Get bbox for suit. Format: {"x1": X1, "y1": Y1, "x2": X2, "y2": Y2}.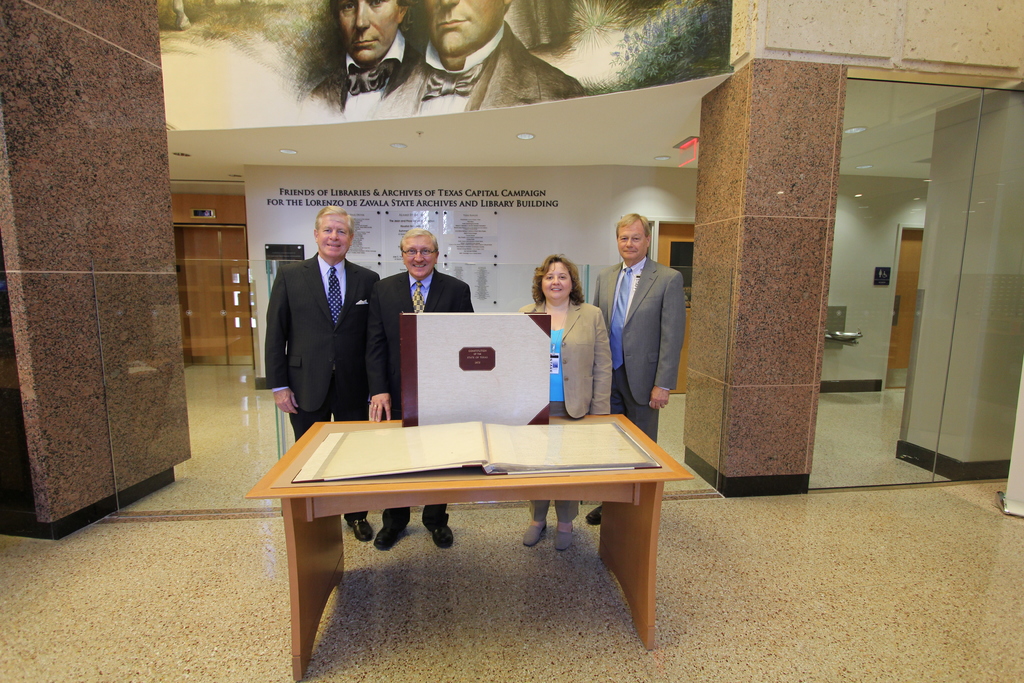
{"x1": 364, "y1": 268, "x2": 480, "y2": 530}.
